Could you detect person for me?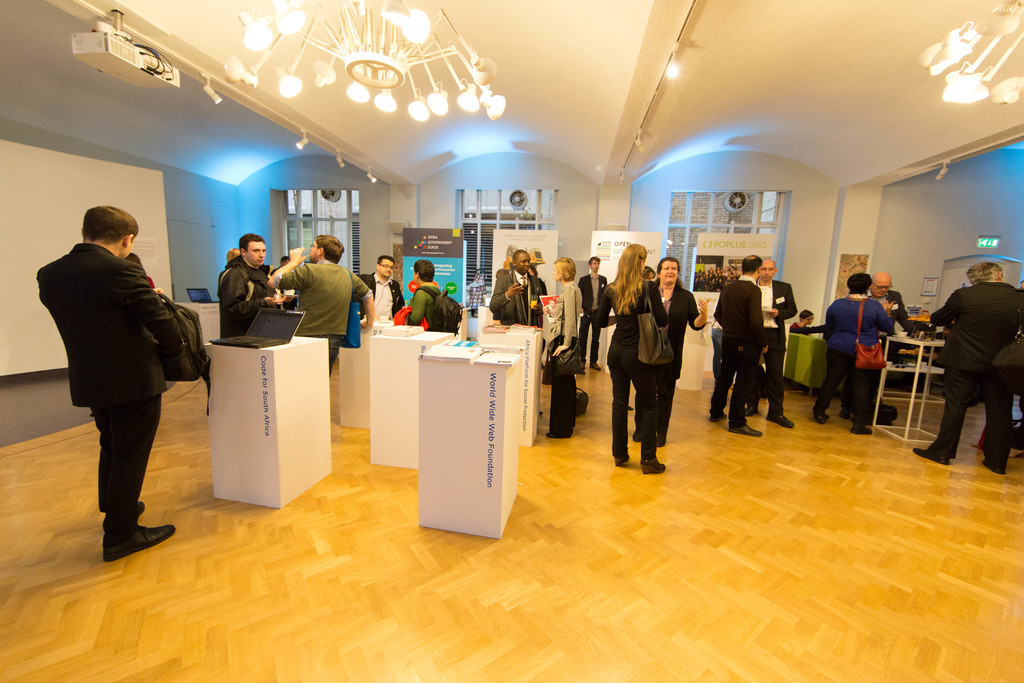
Detection result: 742,256,799,428.
